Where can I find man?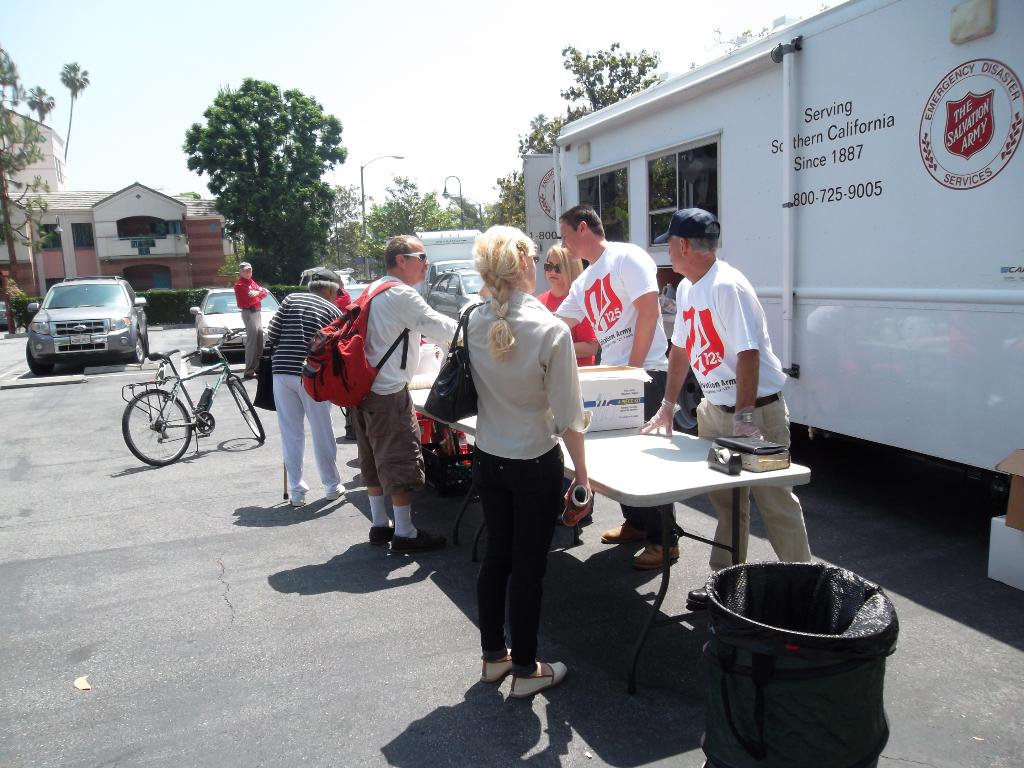
You can find it at 228:262:266:386.
